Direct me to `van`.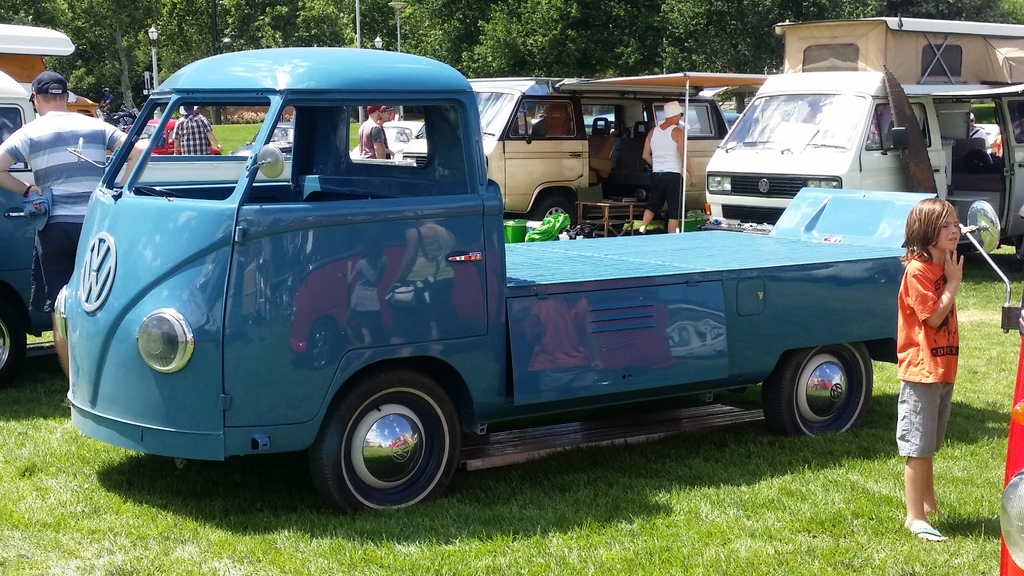
Direction: <box>0,68,38,392</box>.
